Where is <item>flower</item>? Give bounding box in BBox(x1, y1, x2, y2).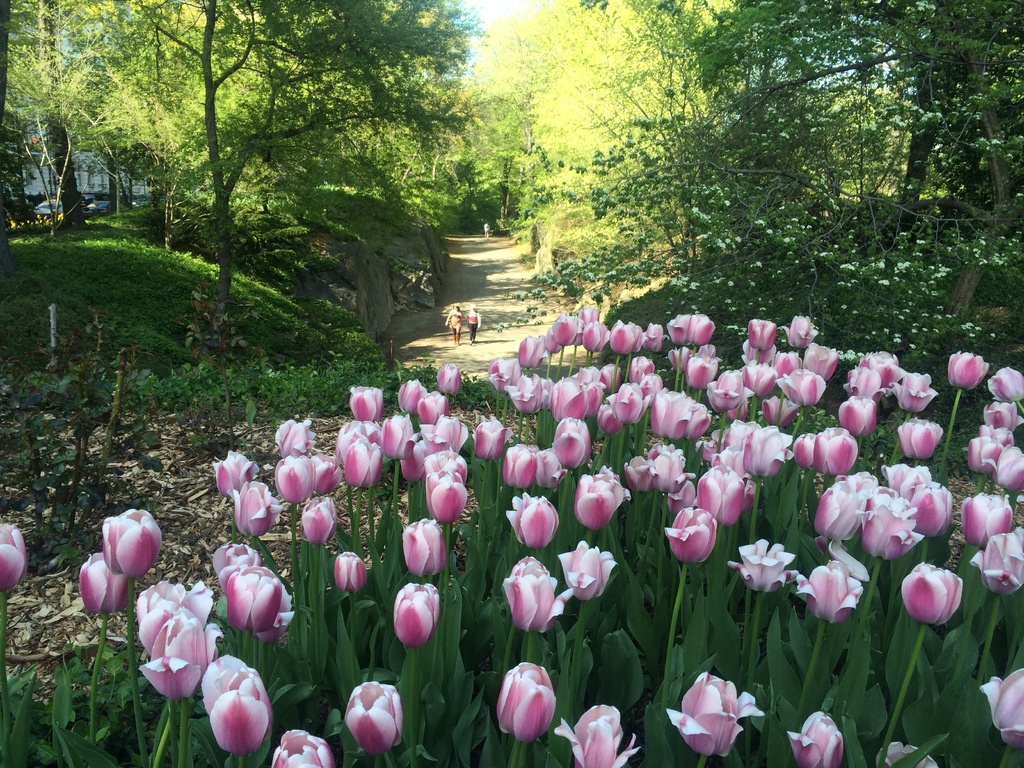
BBox(201, 653, 275, 757).
